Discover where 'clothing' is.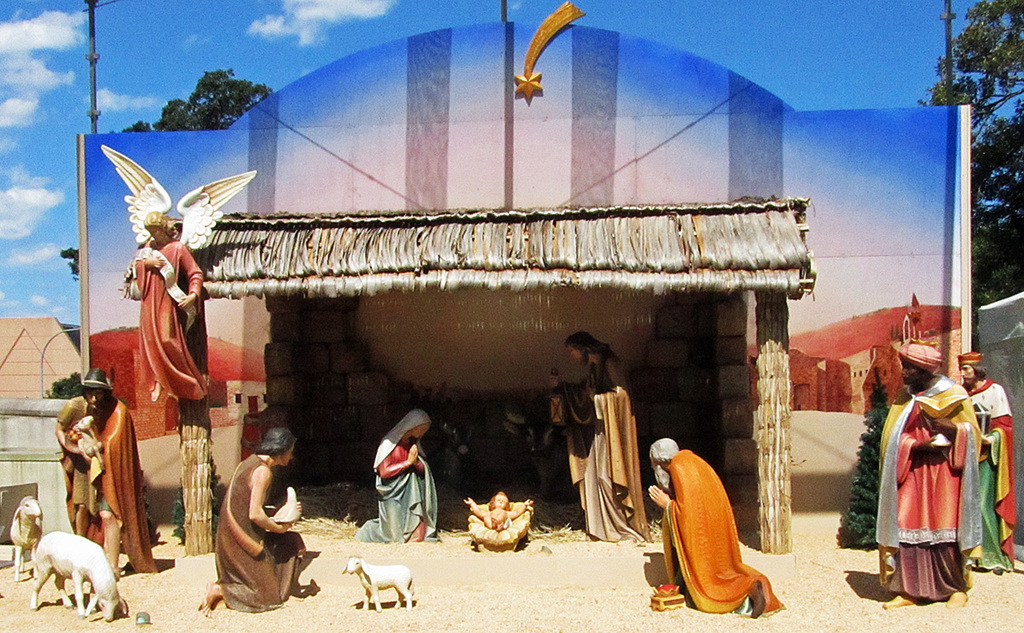
Discovered at box=[658, 445, 785, 613].
